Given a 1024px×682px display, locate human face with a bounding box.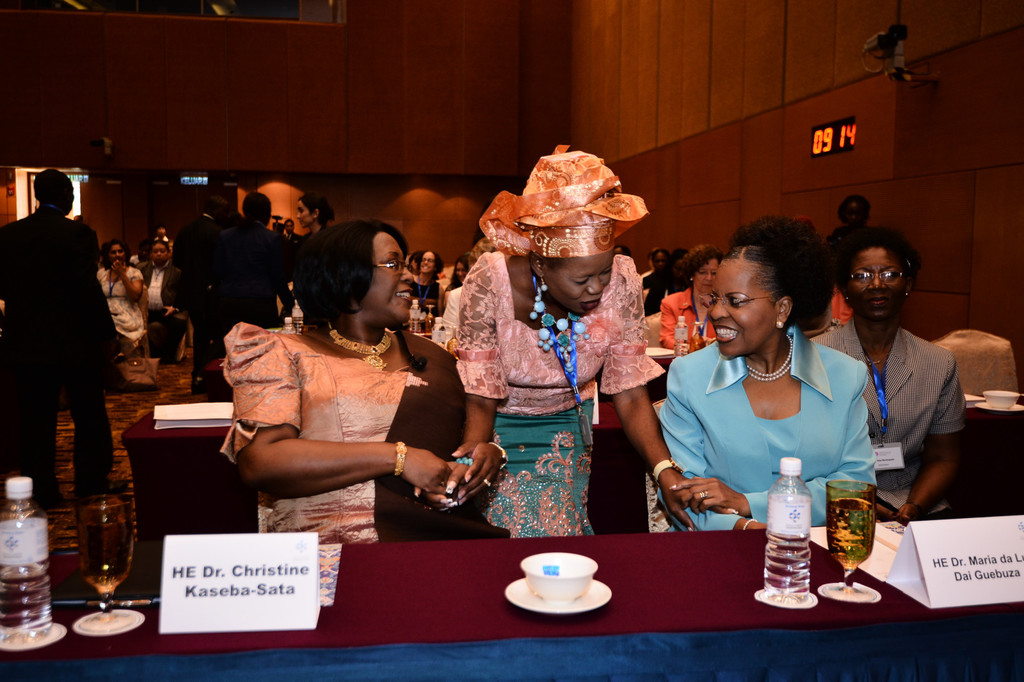
Located: x1=298, y1=200, x2=312, y2=226.
